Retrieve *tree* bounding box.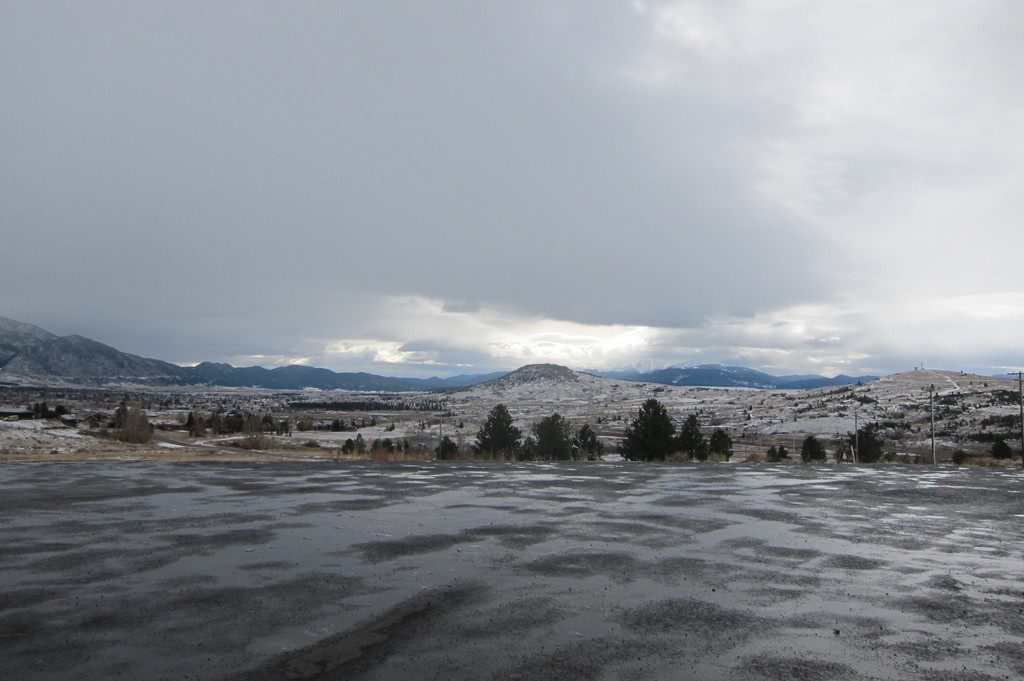
Bounding box: rect(569, 424, 604, 460).
